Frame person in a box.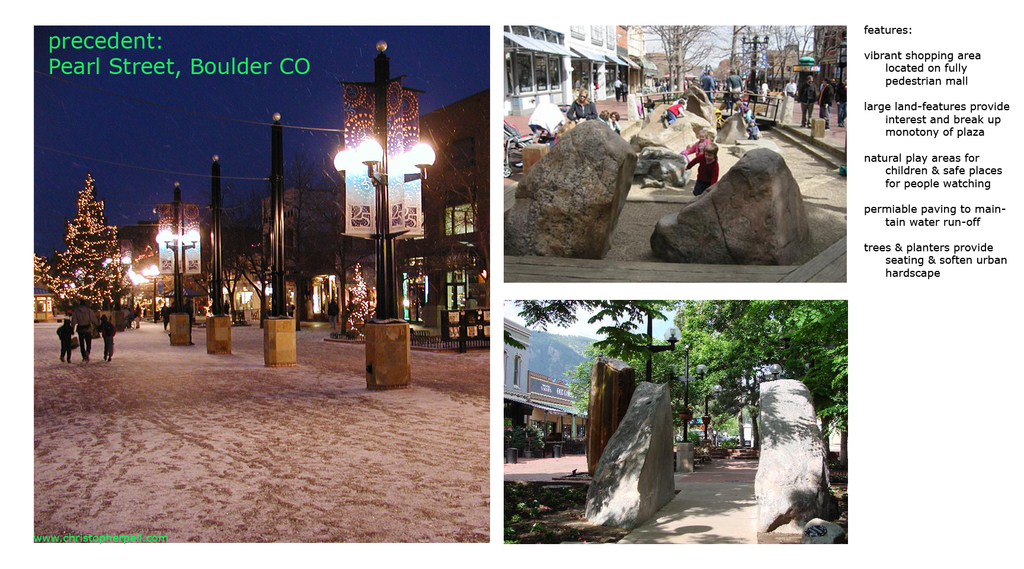
162,303,171,324.
